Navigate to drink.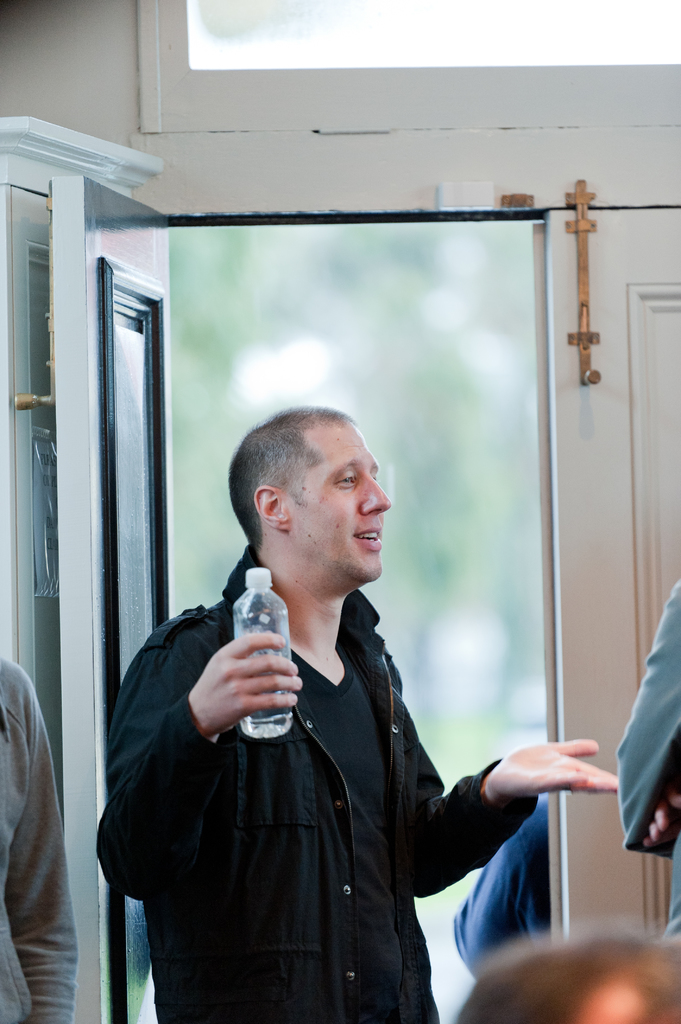
Navigation target: <region>225, 566, 283, 735</region>.
